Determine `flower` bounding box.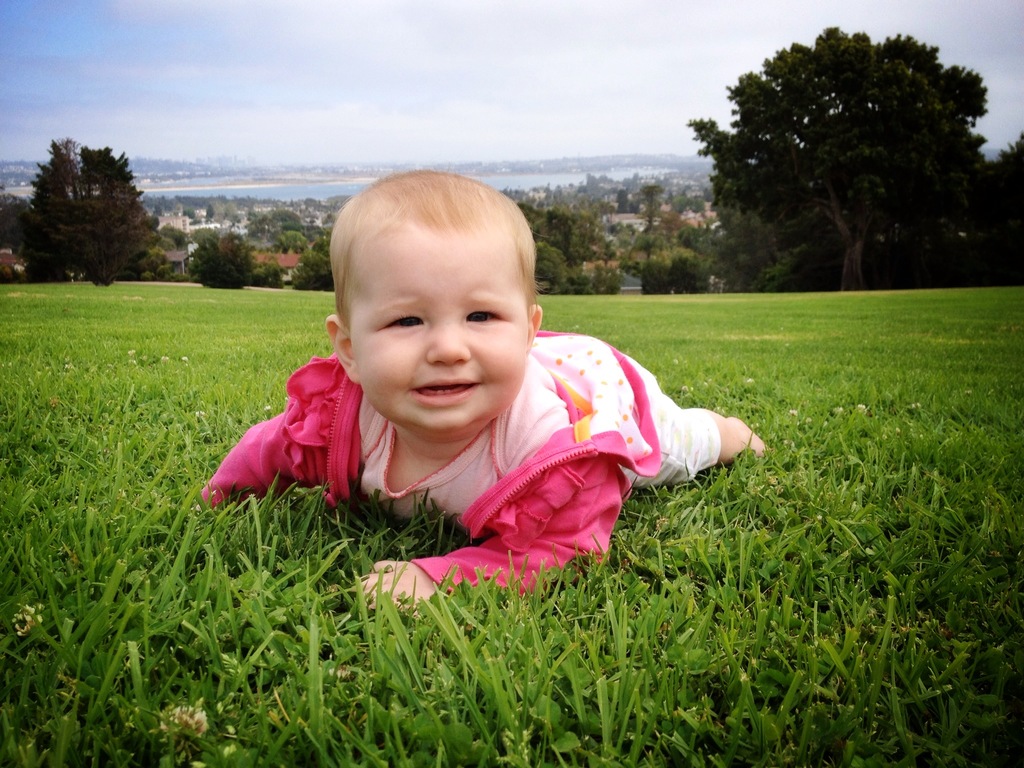
Determined: left=154, top=693, right=210, bottom=740.
